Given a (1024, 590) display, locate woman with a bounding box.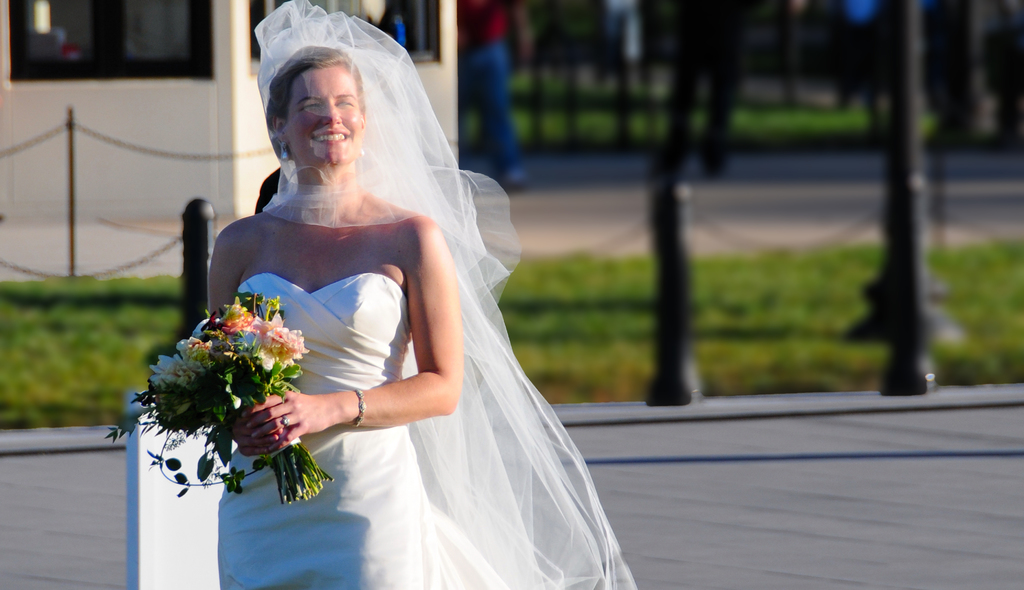
Located: (left=198, top=0, right=634, bottom=589).
